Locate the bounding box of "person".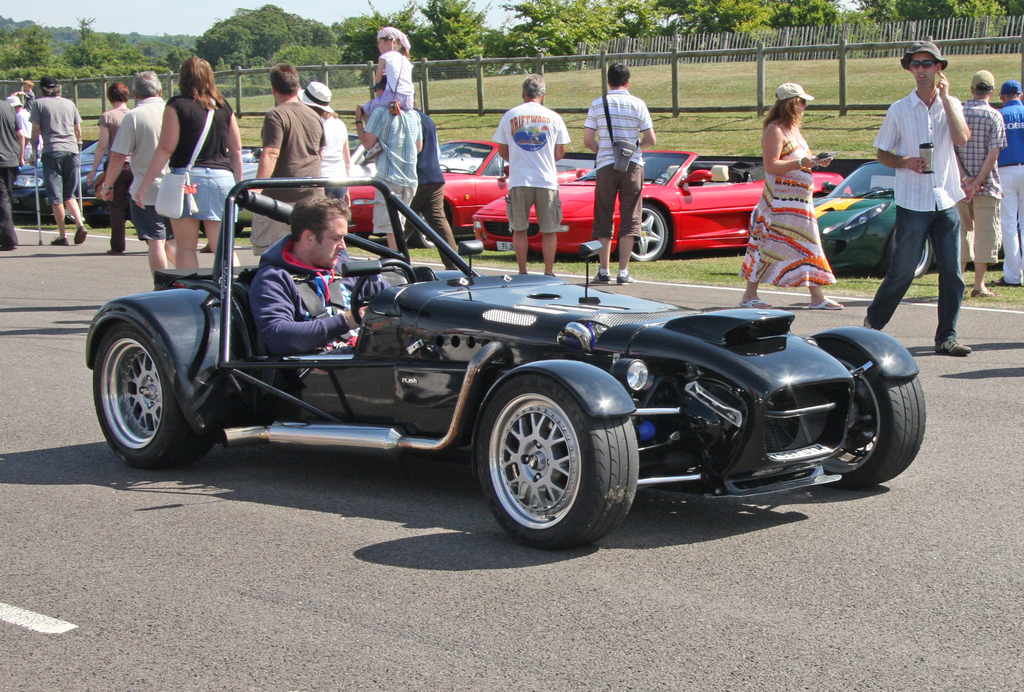
Bounding box: Rect(866, 43, 993, 328).
